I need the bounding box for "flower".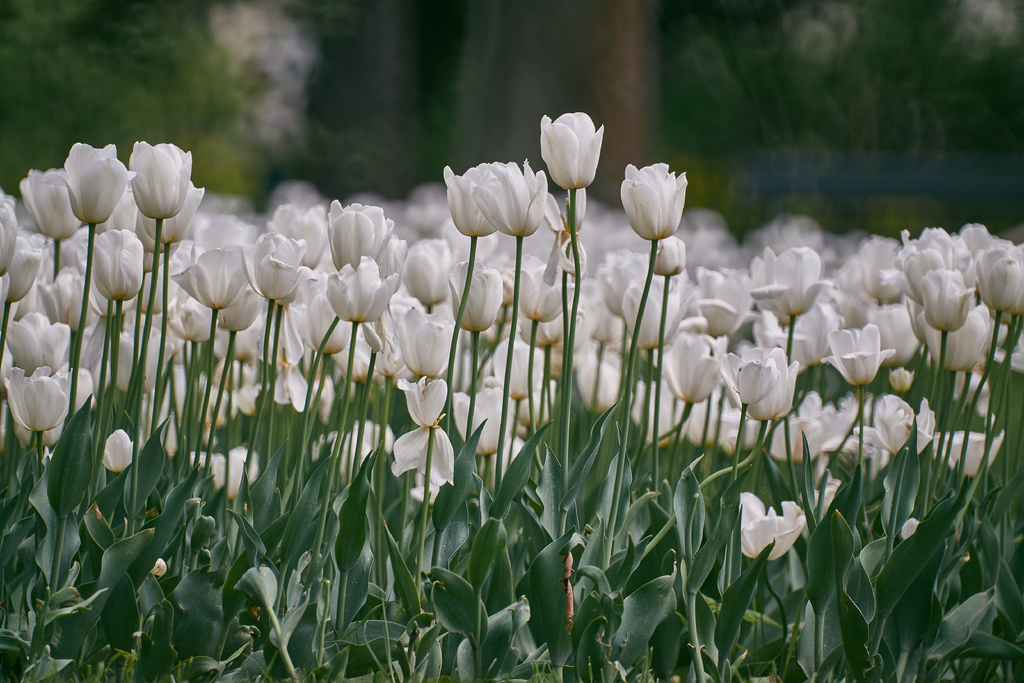
Here it is: crop(45, 143, 133, 227).
